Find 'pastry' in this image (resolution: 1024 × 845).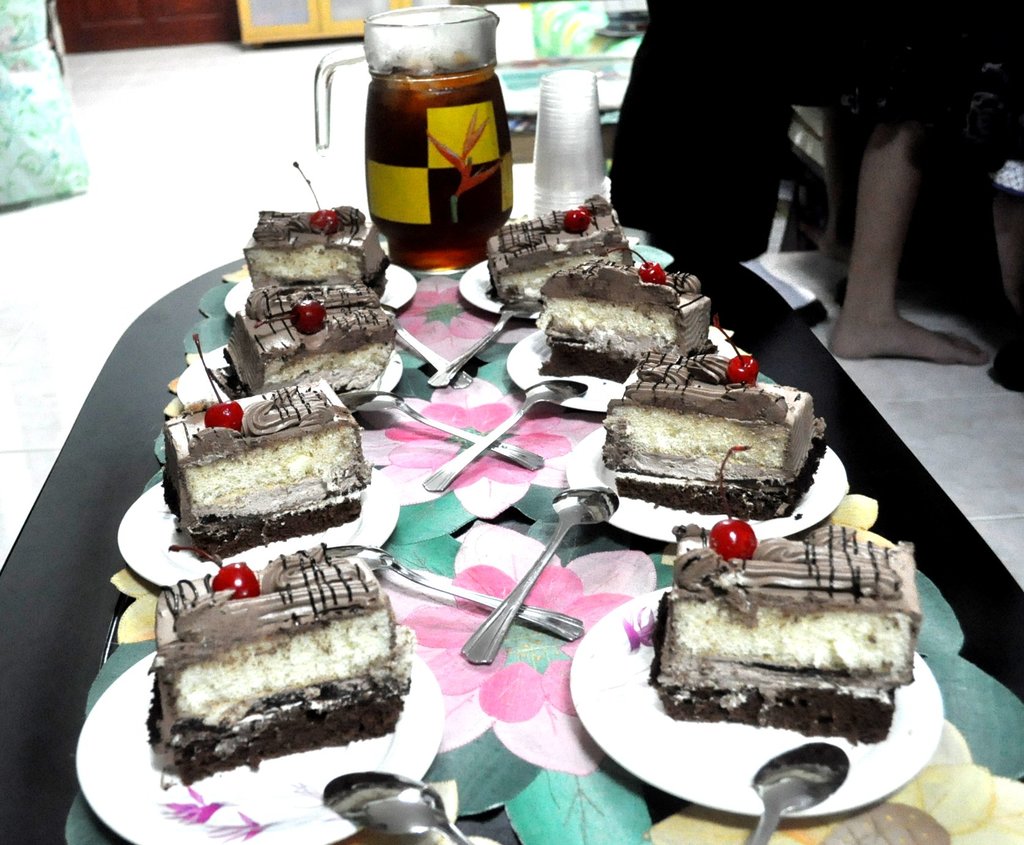
[x1=227, y1=287, x2=397, y2=401].
